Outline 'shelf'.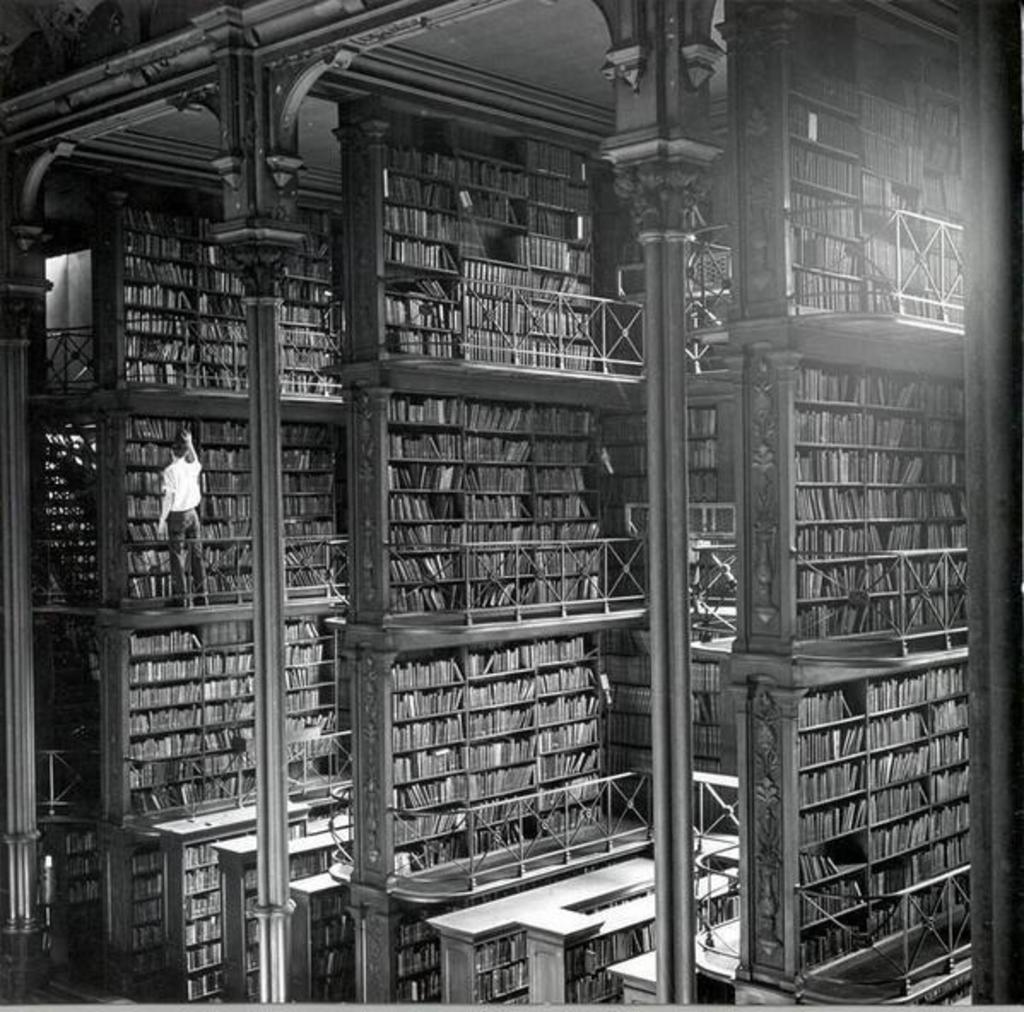
Outline: [178, 821, 368, 1010].
